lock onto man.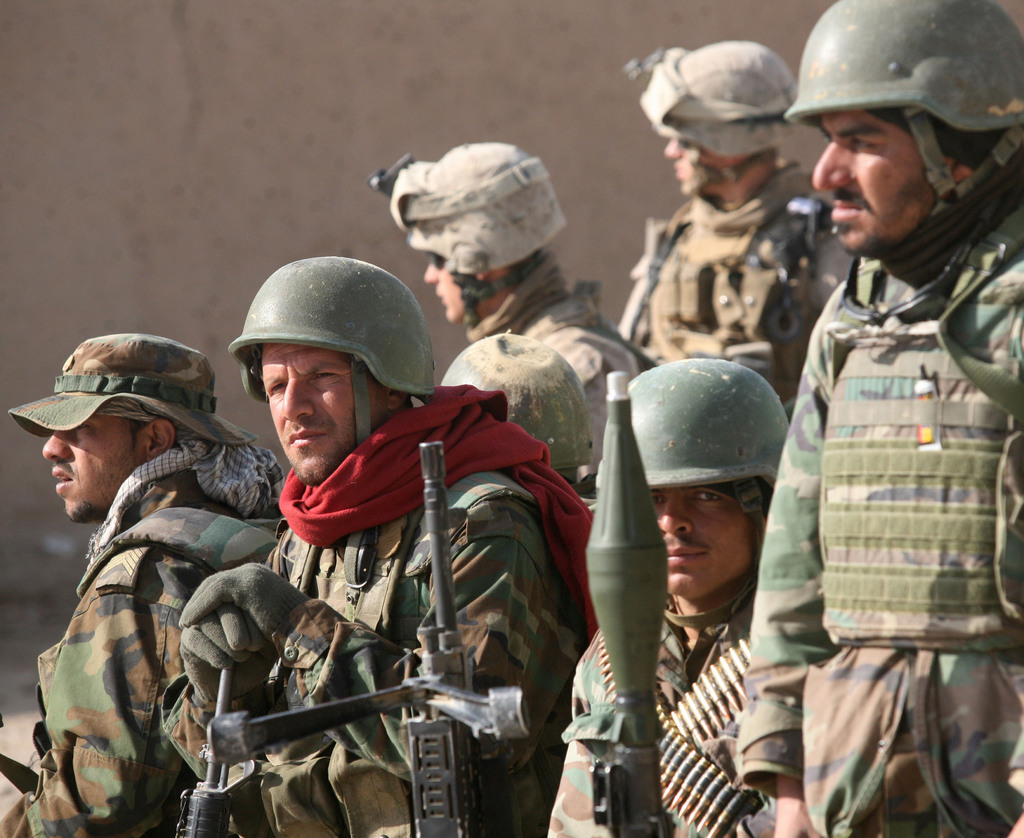
Locked: (left=545, top=360, right=791, bottom=837).
